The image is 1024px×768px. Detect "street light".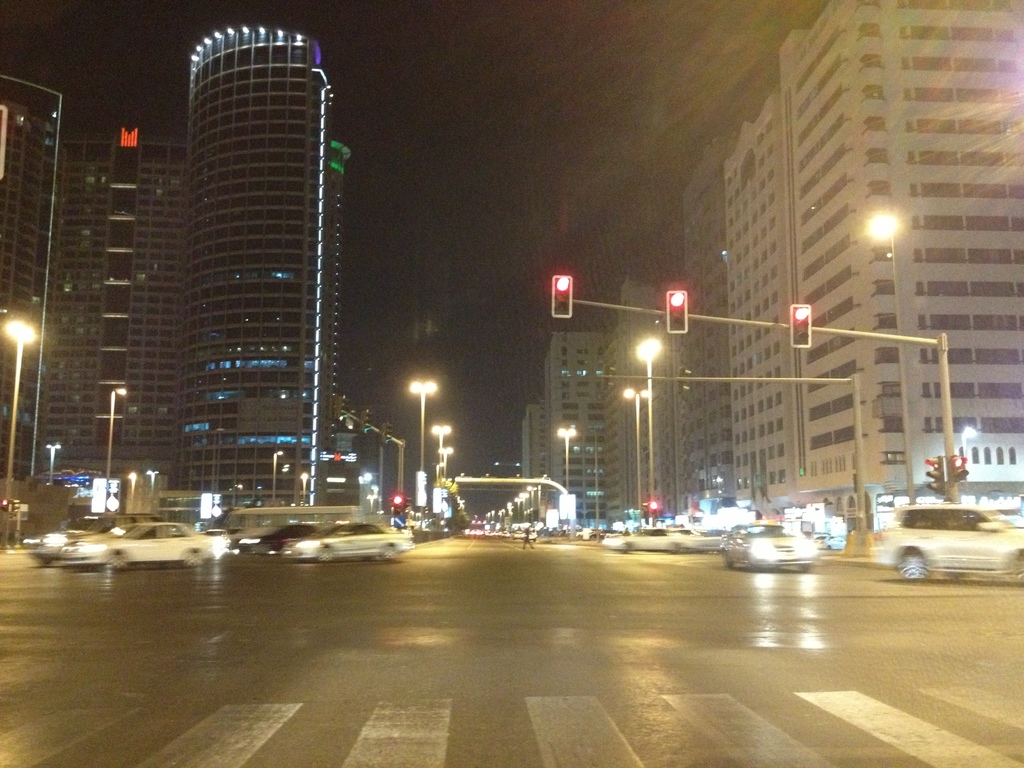
Detection: 3, 311, 38, 540.
